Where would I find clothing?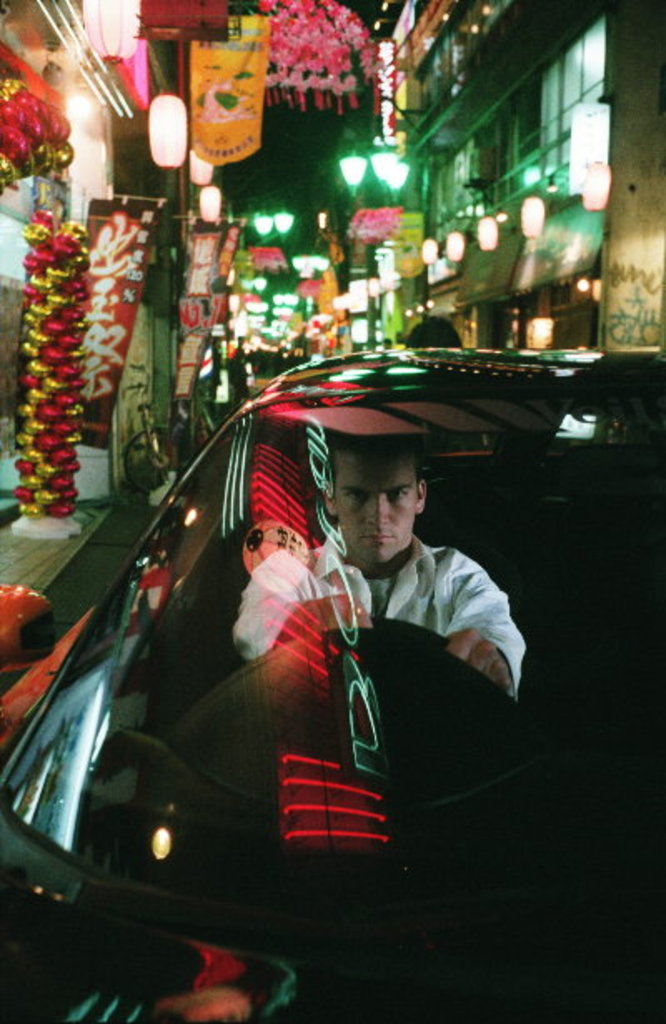
At [x1=233, y1=534, x2=526, y2=693].
